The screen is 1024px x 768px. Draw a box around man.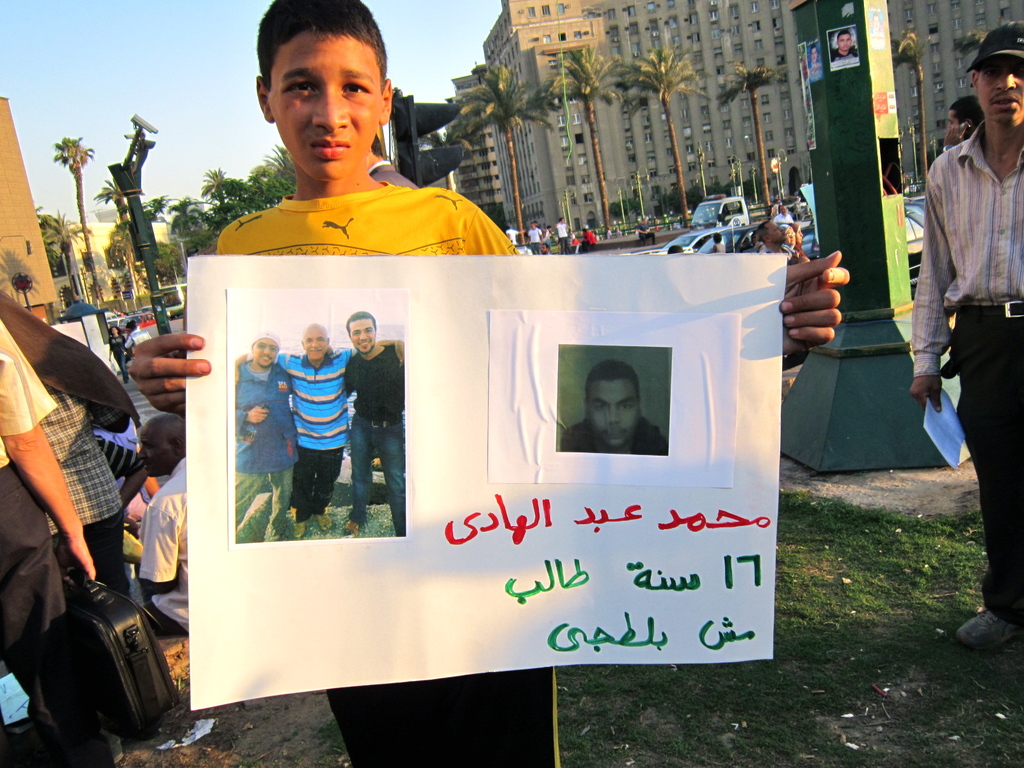
(343,308,411,539).
